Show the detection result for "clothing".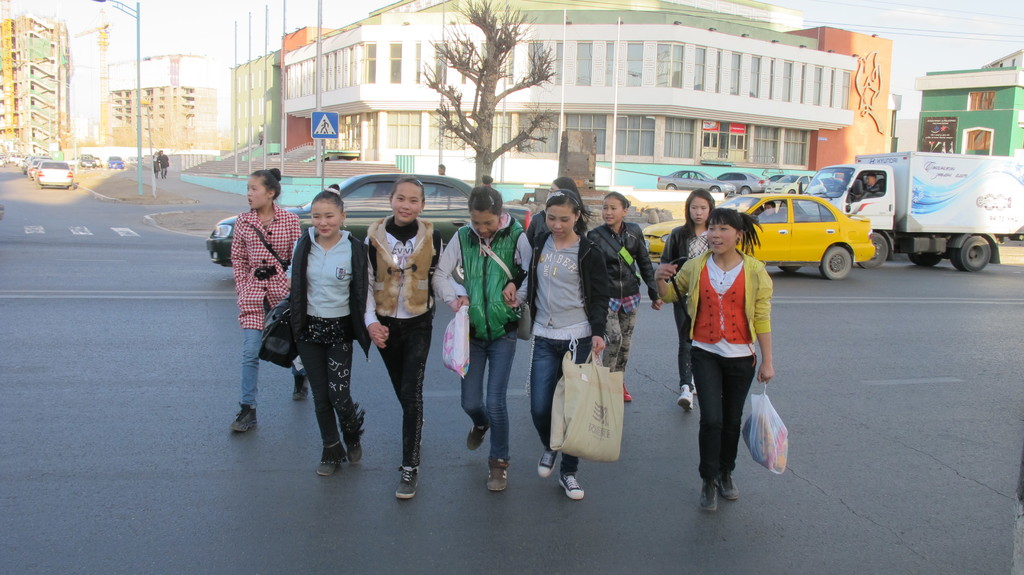
x1=364 y1=219 x2=444 y2=468.
